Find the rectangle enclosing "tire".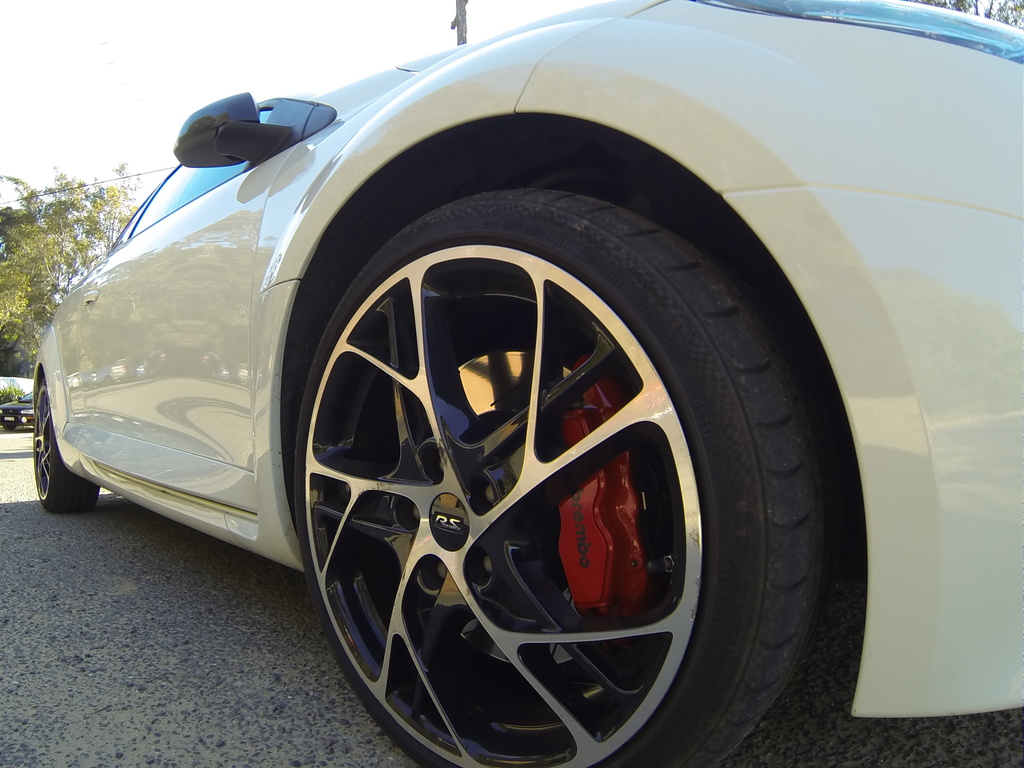
left=3, top=426, right=15, bottom=431.
